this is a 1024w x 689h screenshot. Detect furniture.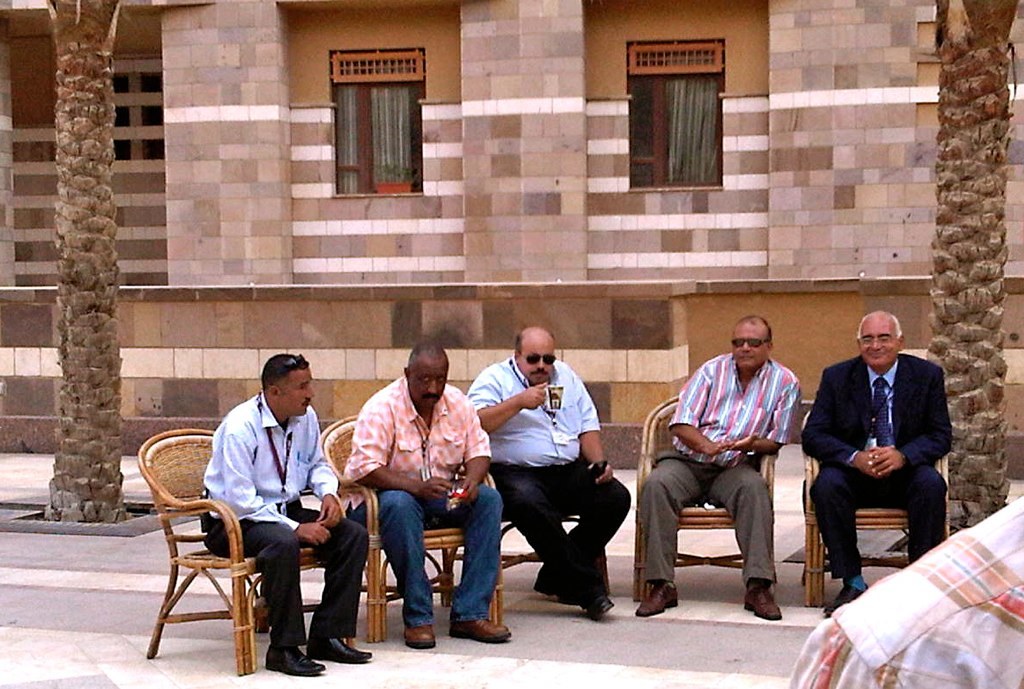
[x1=138, y1=428, x2=356, y2=673].
